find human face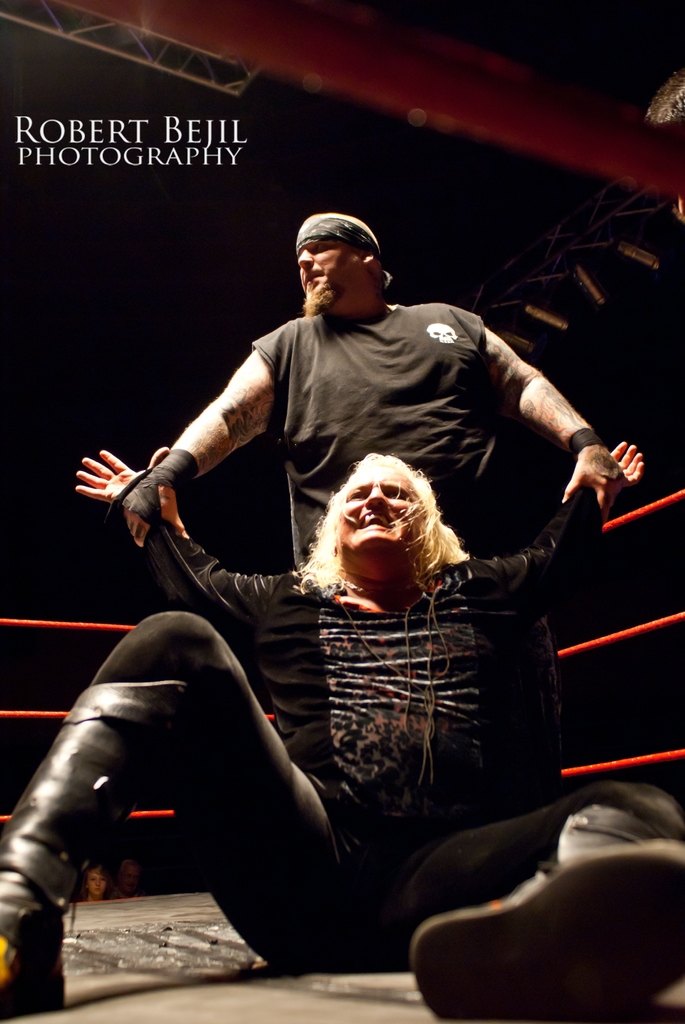
338:472:421:547
